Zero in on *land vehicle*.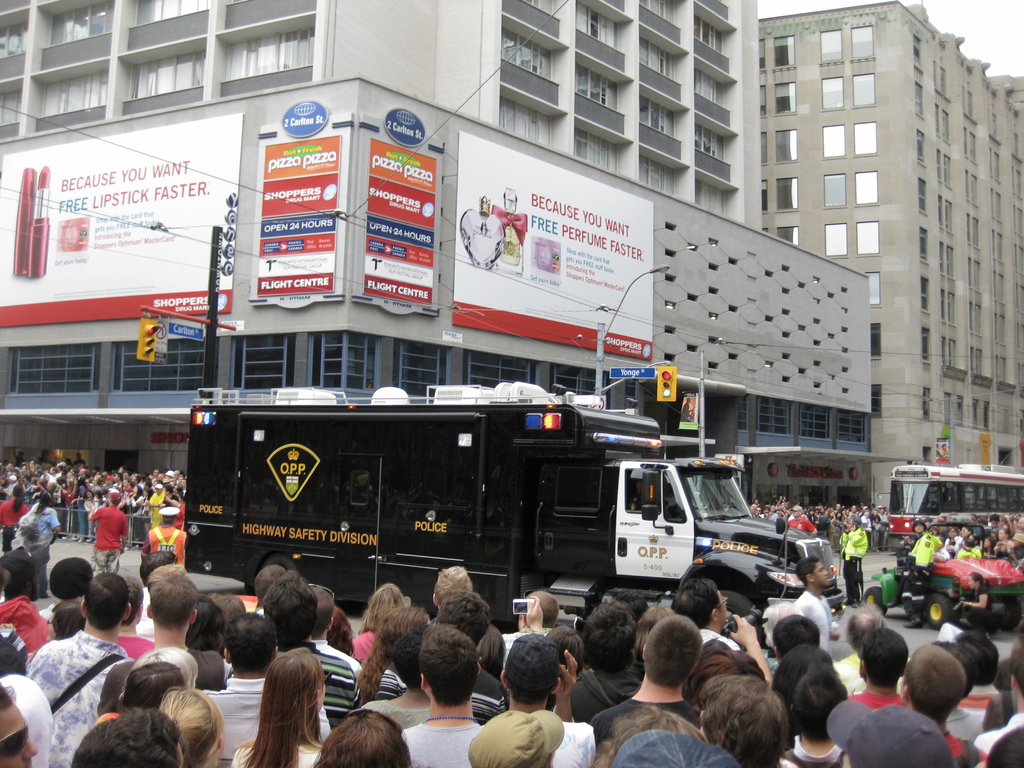
Zeroed in: [865, 525, 1023, 627].
